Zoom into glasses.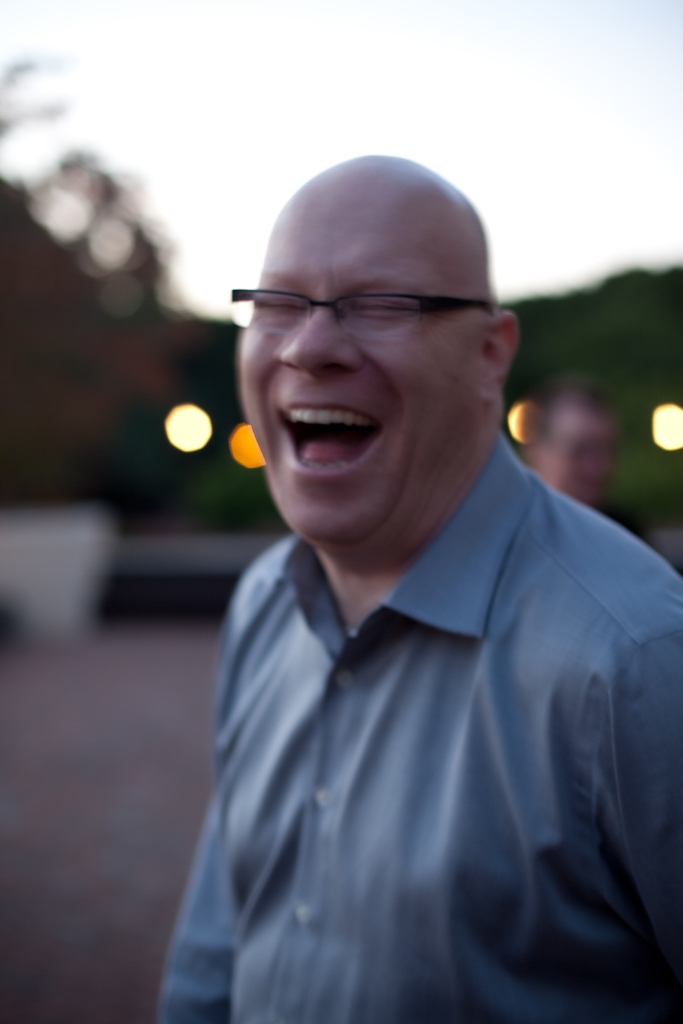
Zoom target: [left=239, top=257, right=494, bottom=346].
